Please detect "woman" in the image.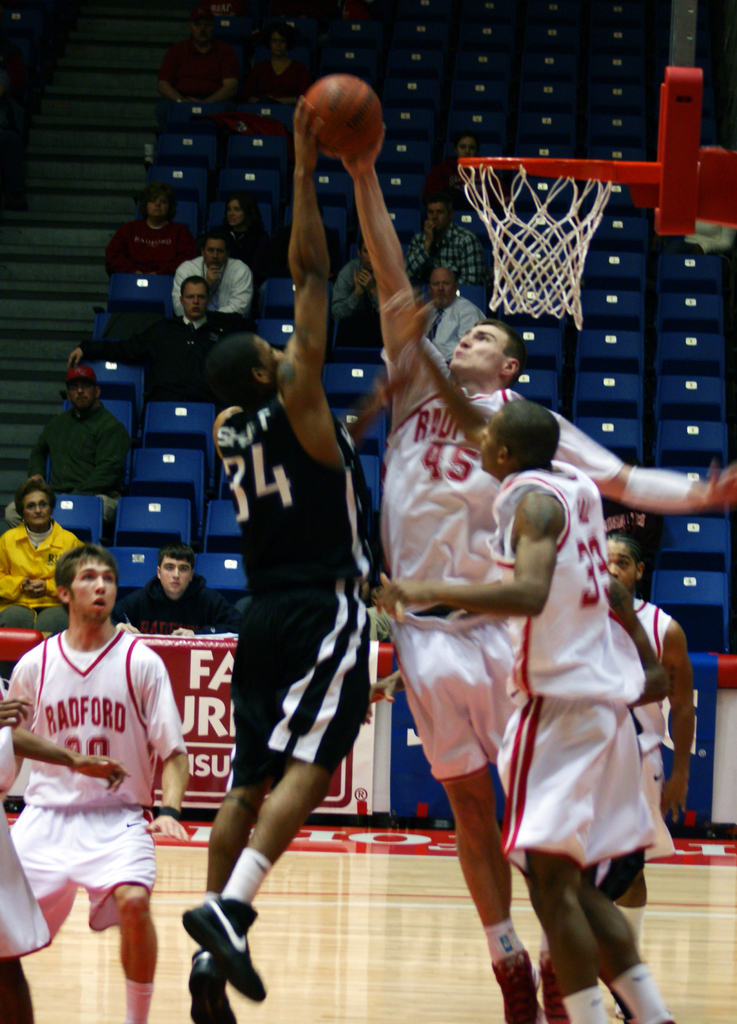
locate(218, 193, 273, 273).
